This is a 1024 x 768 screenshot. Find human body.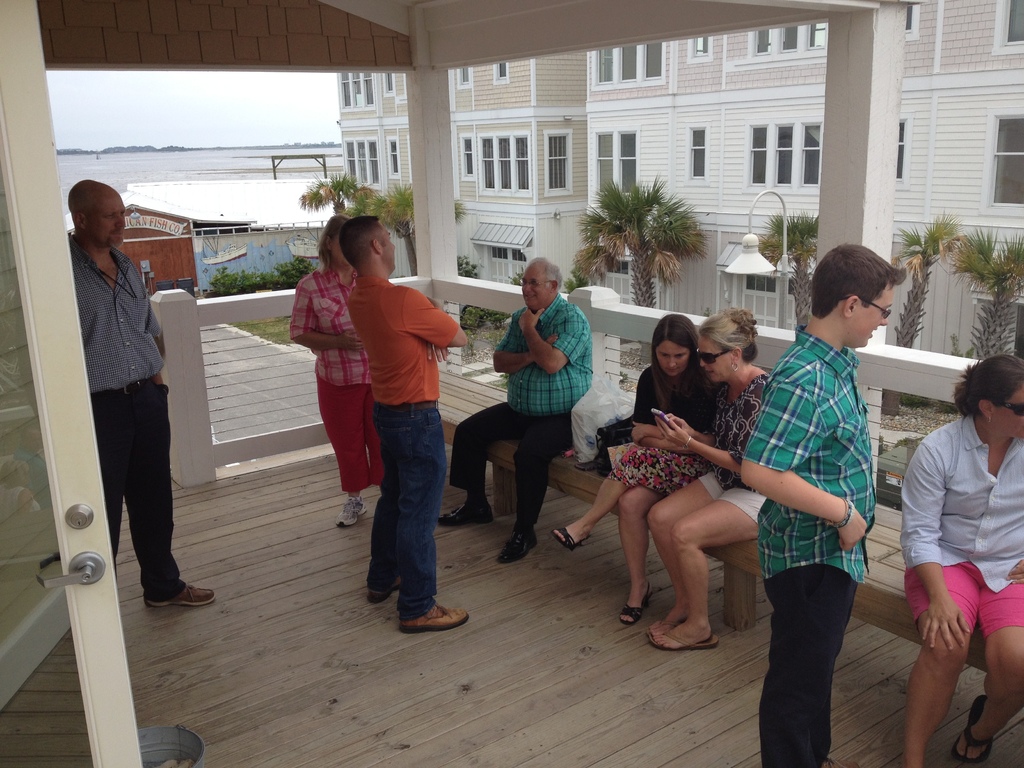
Bounding box: bbox=(286, 218, 383, 534).
